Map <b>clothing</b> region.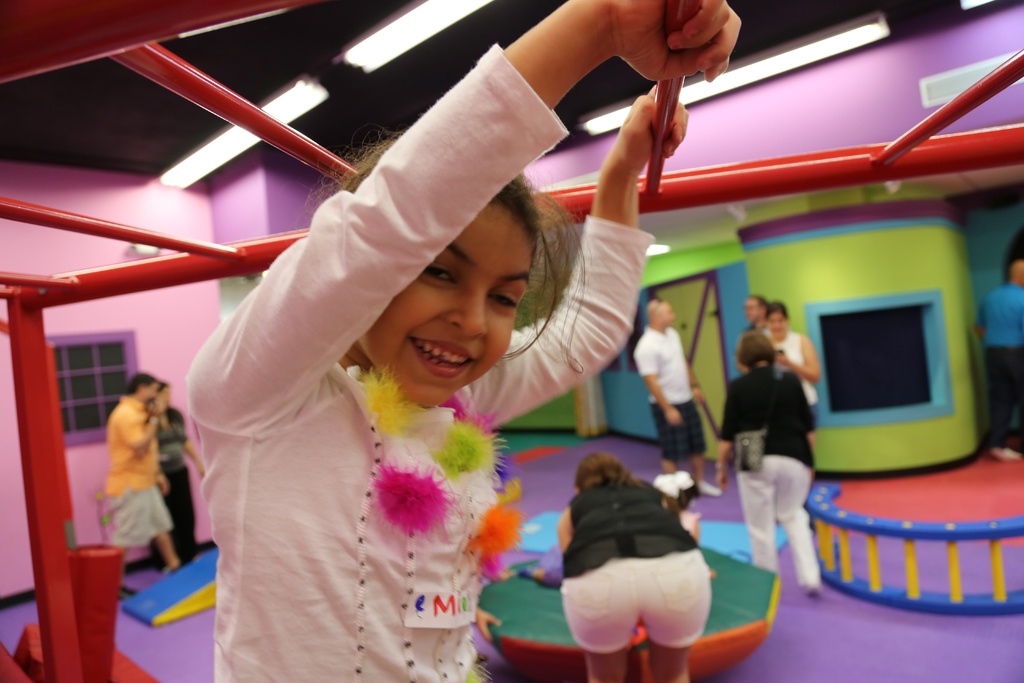
Mapped to pyautogui.locateOnScreen(766, 328, 820, 432).
